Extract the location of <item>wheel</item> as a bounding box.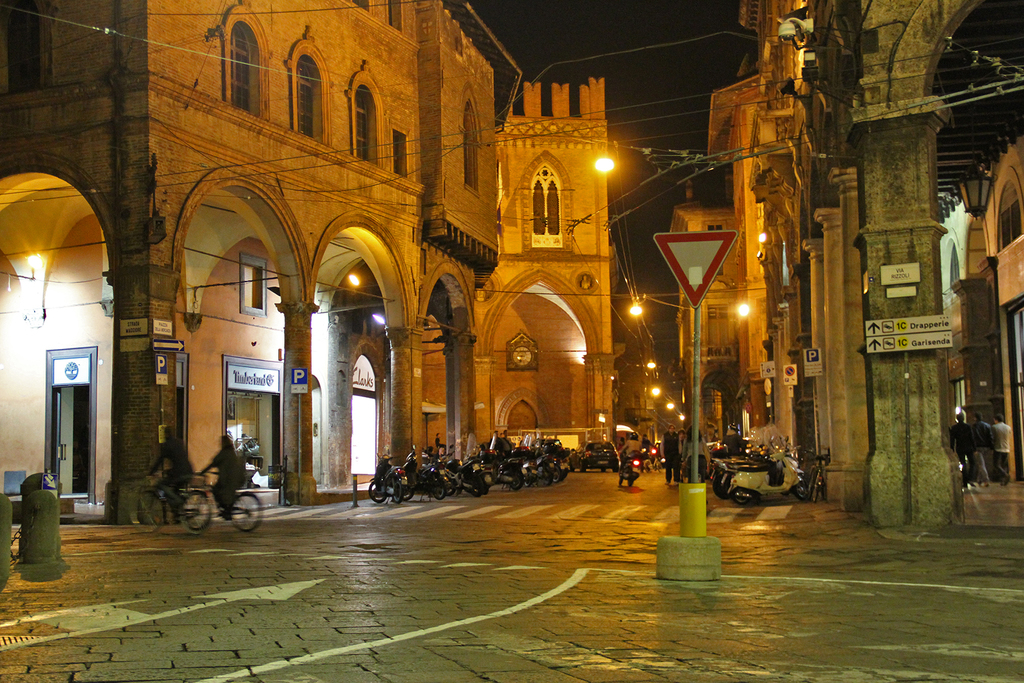
select_region(185, 495, 215, 529).
